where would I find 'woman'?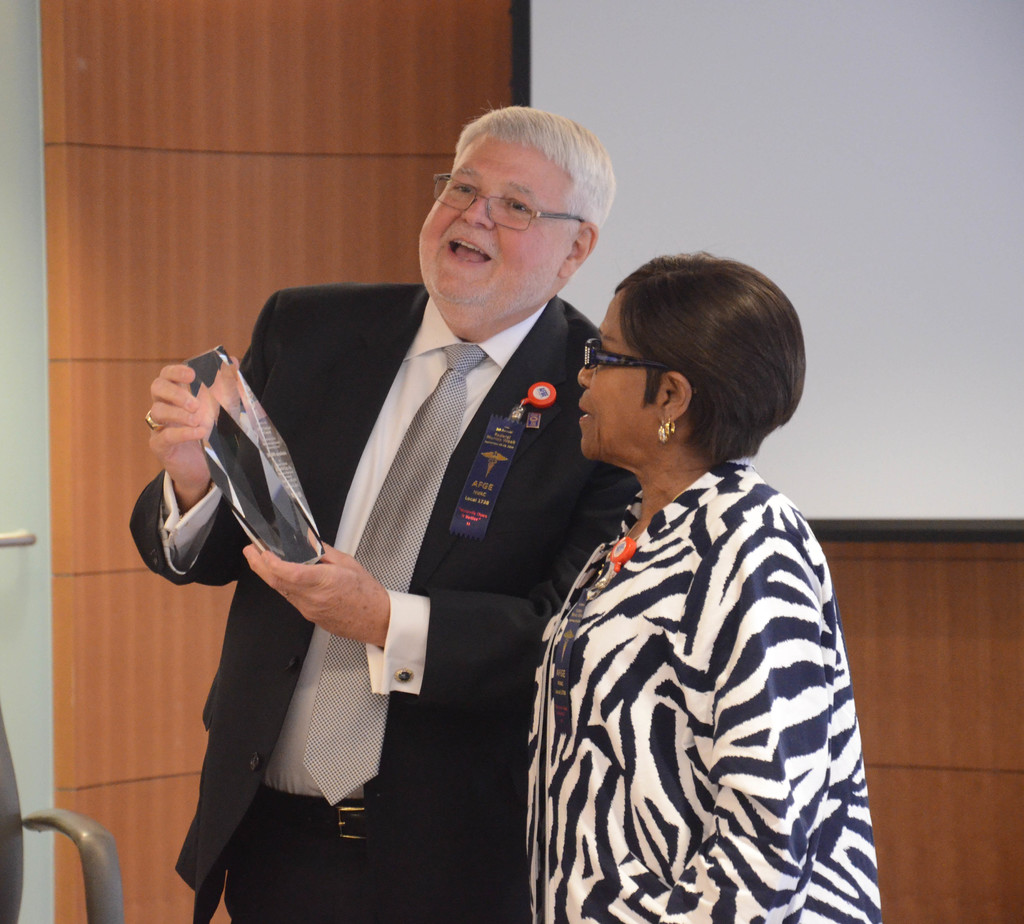
At region(528, 248, 885, 923).
